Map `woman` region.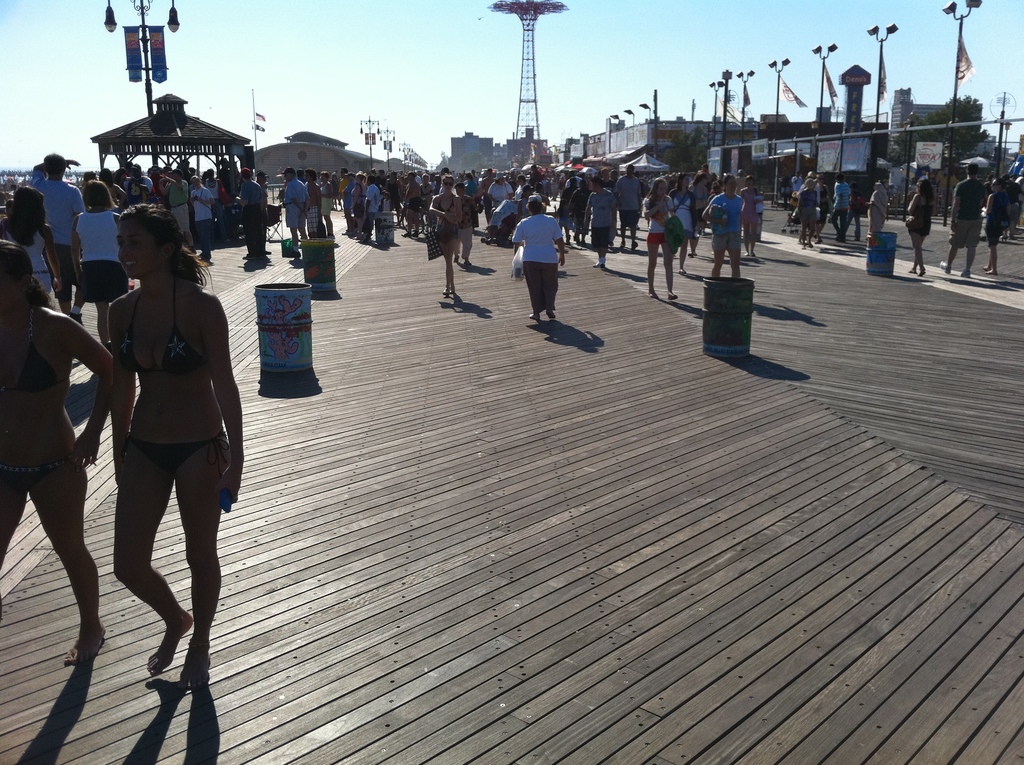
Mapped to locate(668, 170, 698, 274).
